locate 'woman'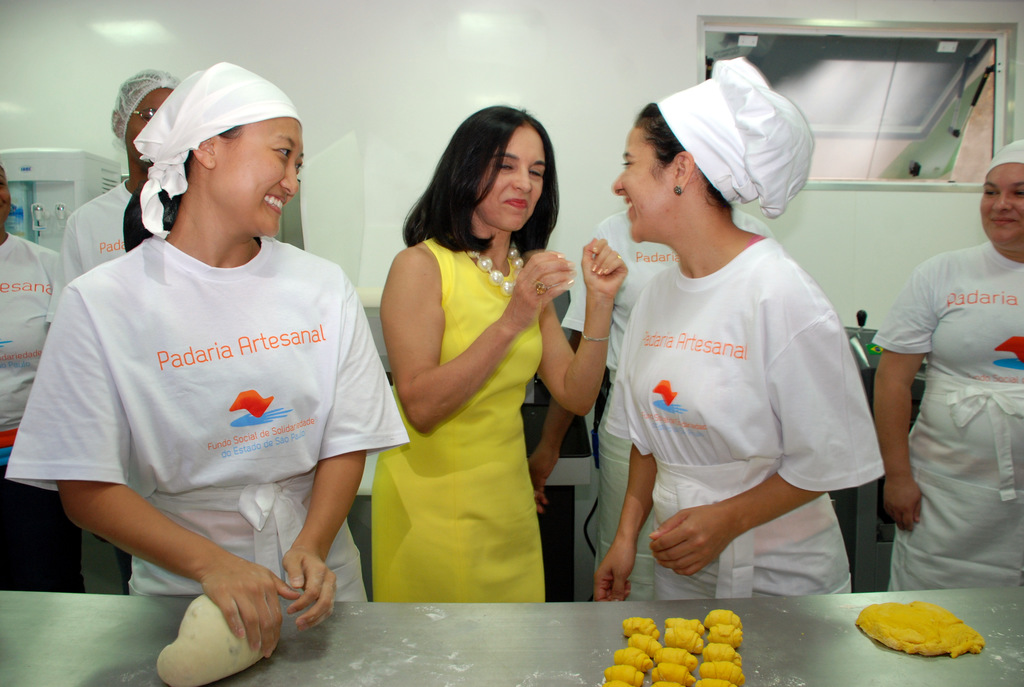
locate(0, 174, 56, 600)
